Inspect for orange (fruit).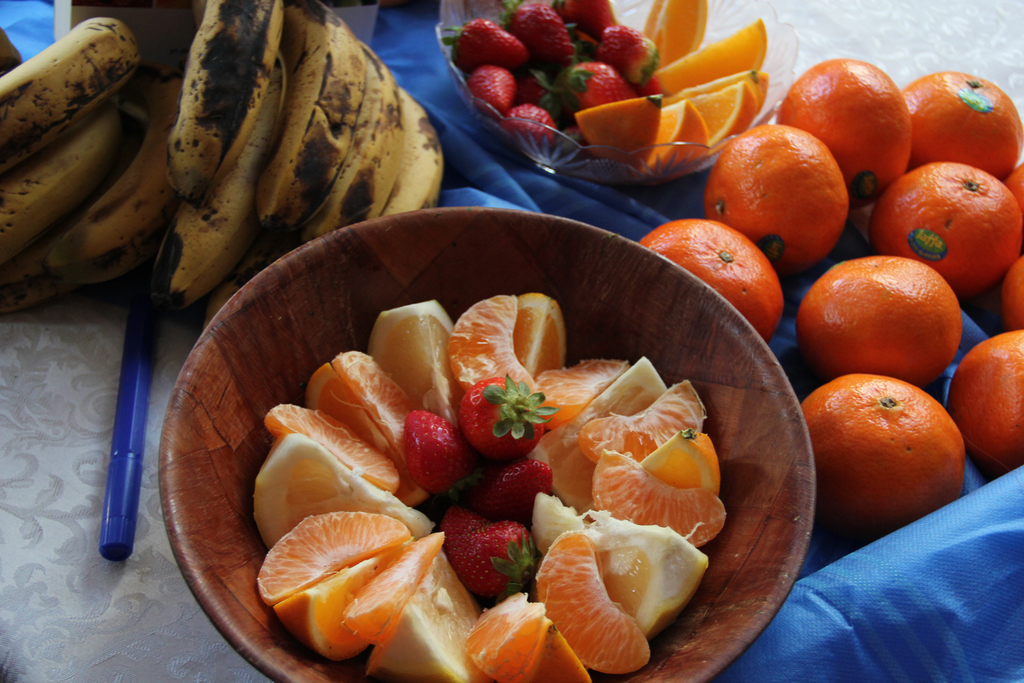
Inspection: [left=909, top=65, right=1023, bottom=171].
